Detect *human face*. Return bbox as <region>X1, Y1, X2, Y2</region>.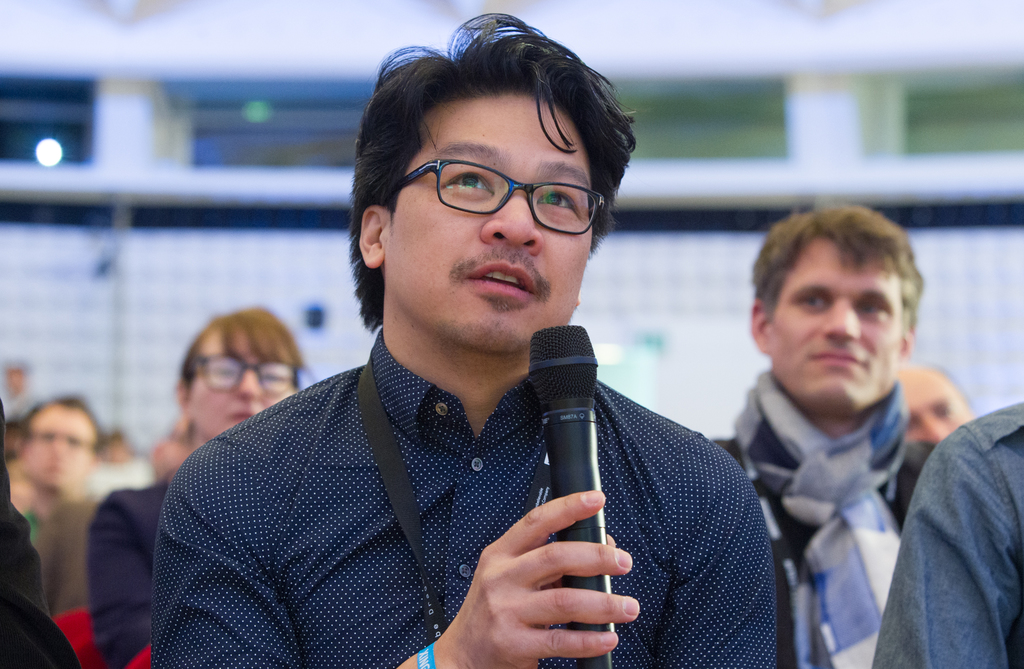
<region>387, 99, 595, 350</region>.
